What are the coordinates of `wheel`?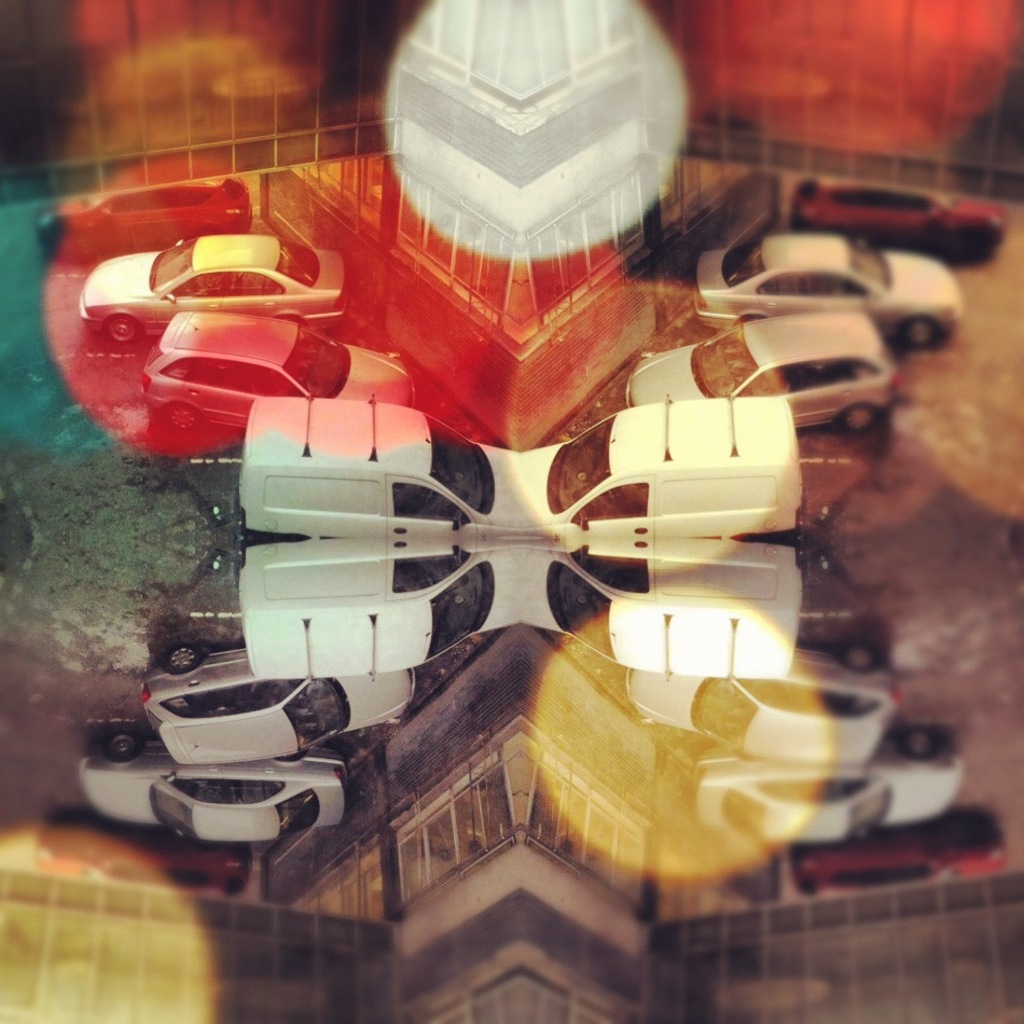
BBox(839, 398, 874, 435).
